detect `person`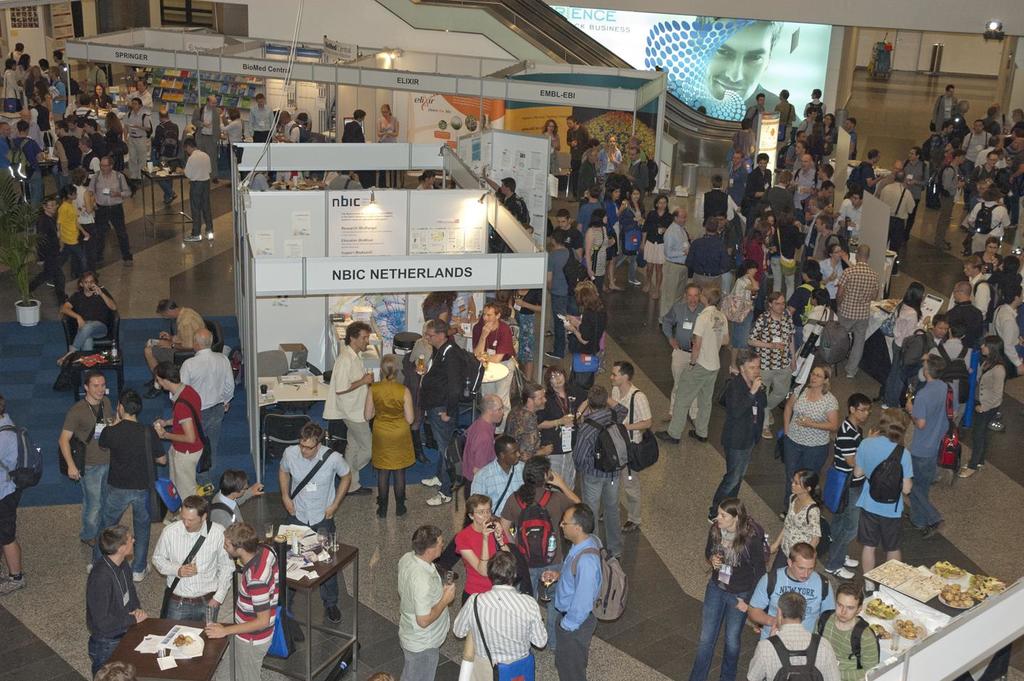
BBox(745, 153, 772, 237)
